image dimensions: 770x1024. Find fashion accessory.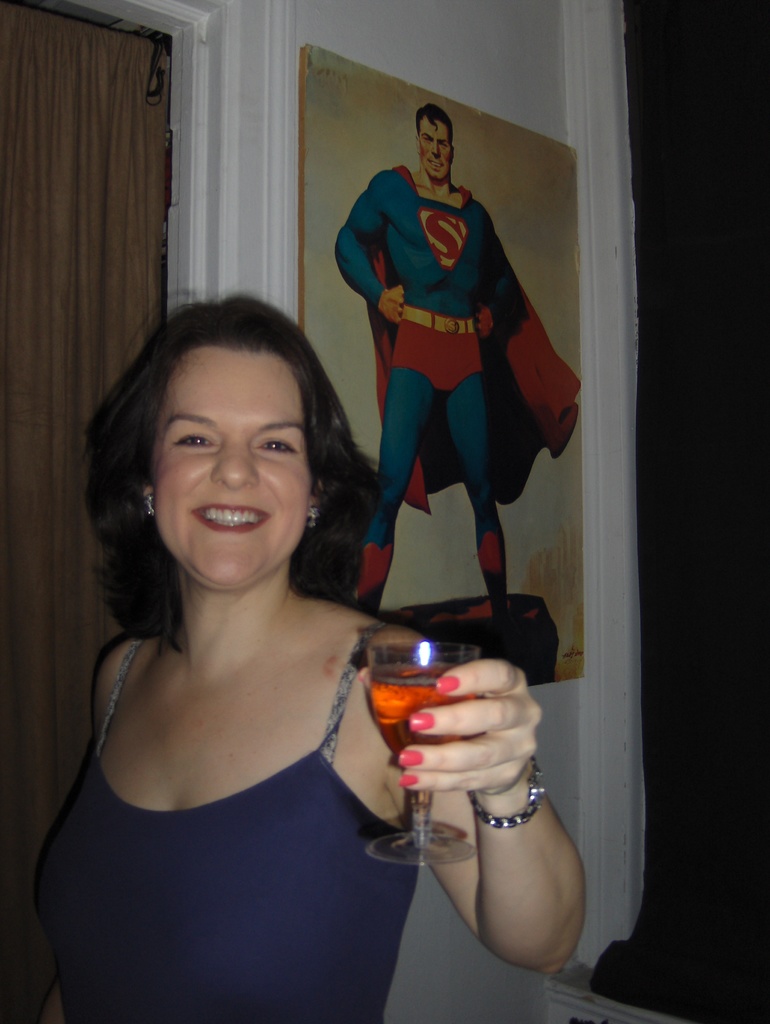
{"x1": 306, "y1": 502, "x2": 322, "y2": 534}.
